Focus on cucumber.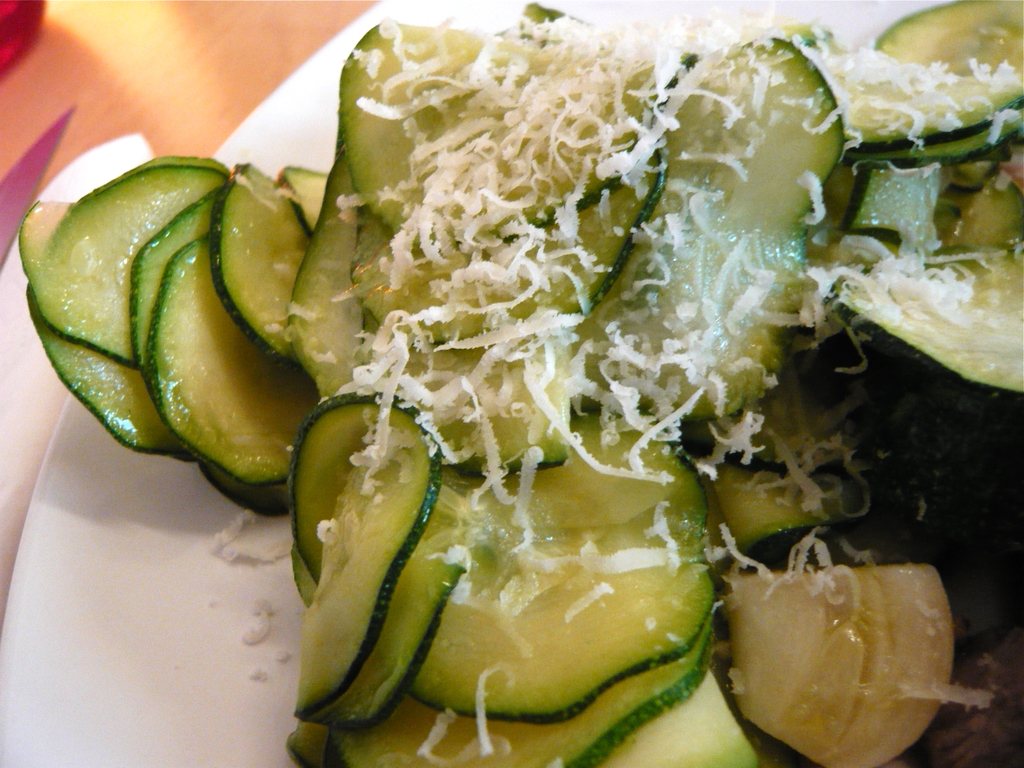
Focused at bbox(840, 0, 1023, 152).
